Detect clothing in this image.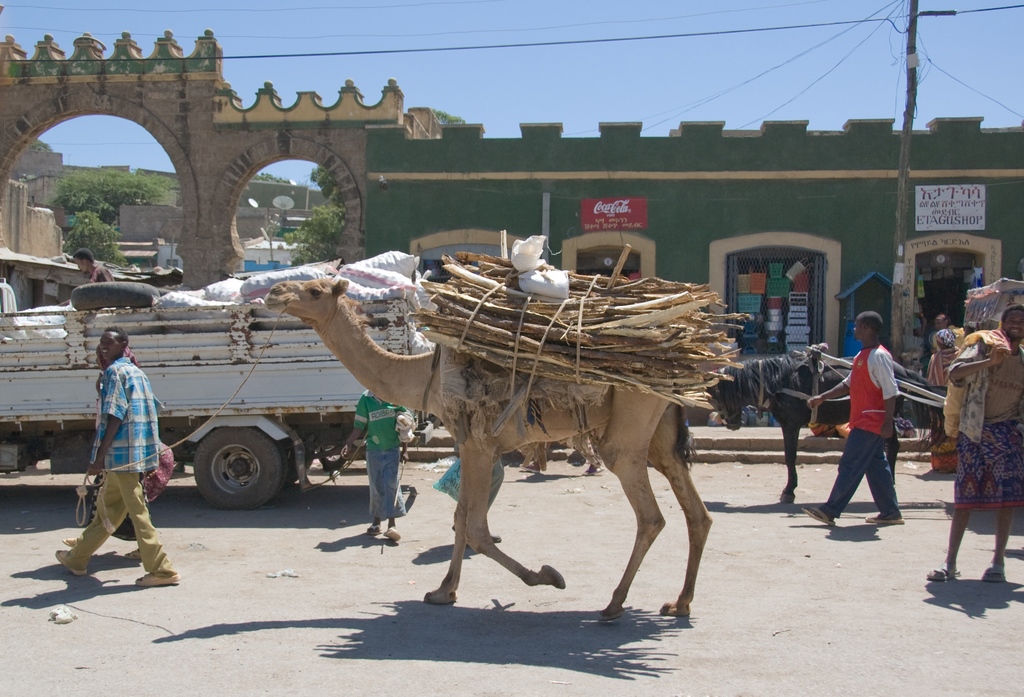
Detection: bbox=[849, 345, 899, 447].
